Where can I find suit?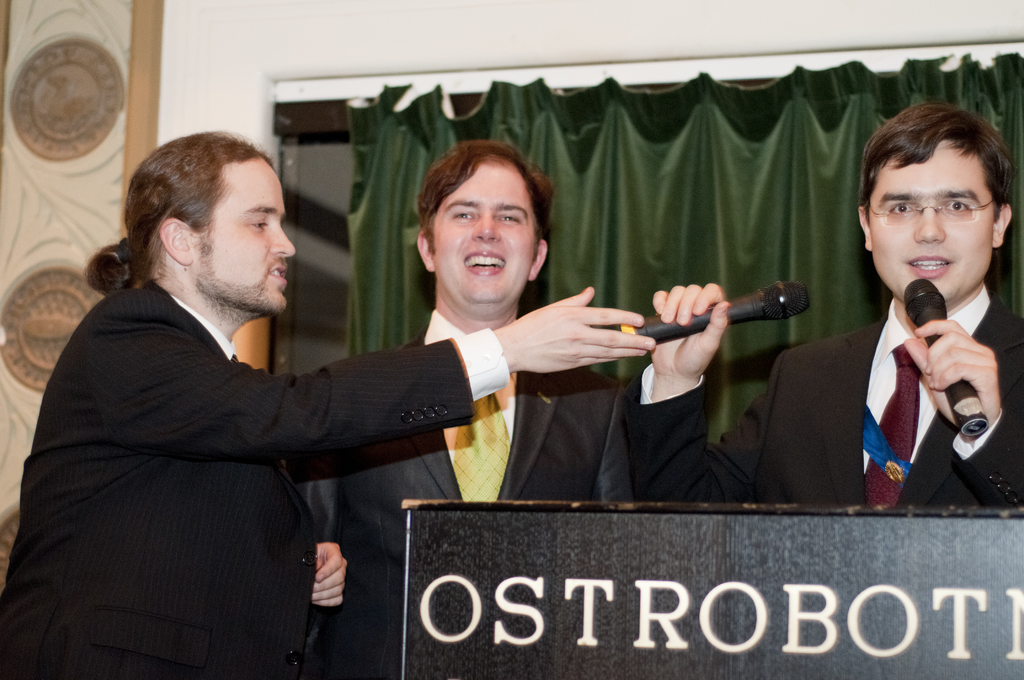
You can find it at [303, 308, 636, 679].
